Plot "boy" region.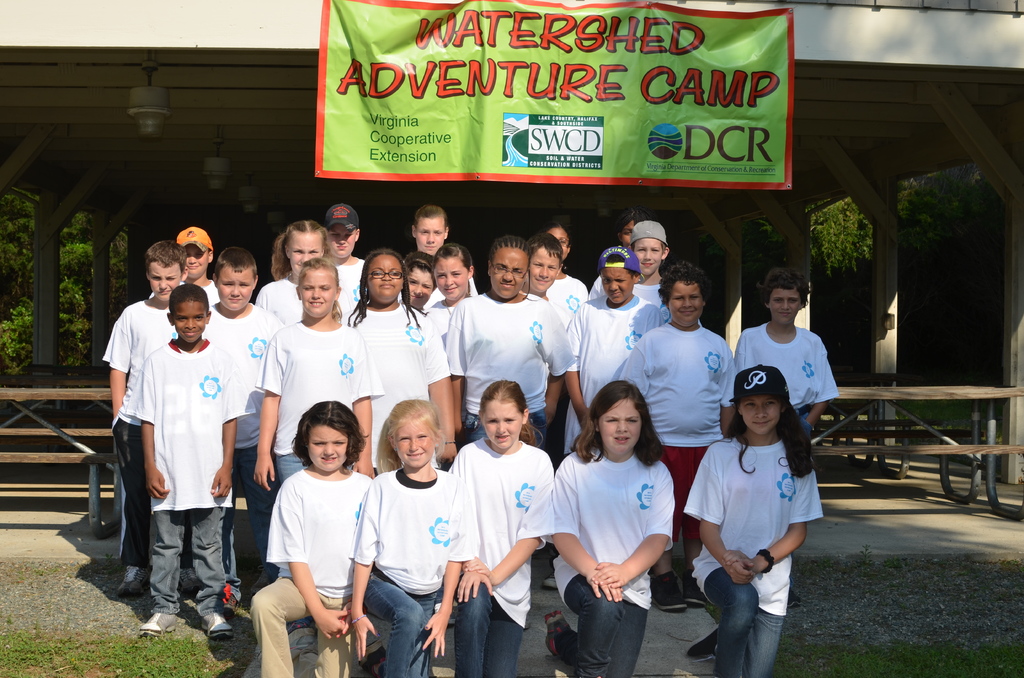
Plotted at <region>102, 239, 189, 593</region>.
